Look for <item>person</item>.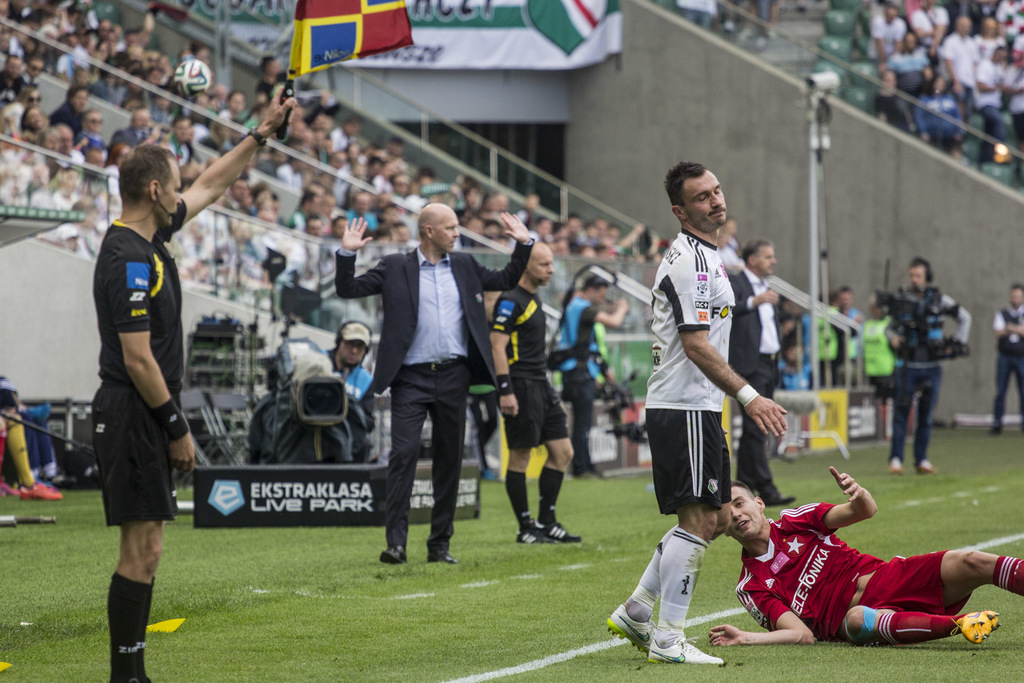
Found: (881,253,968,489).
